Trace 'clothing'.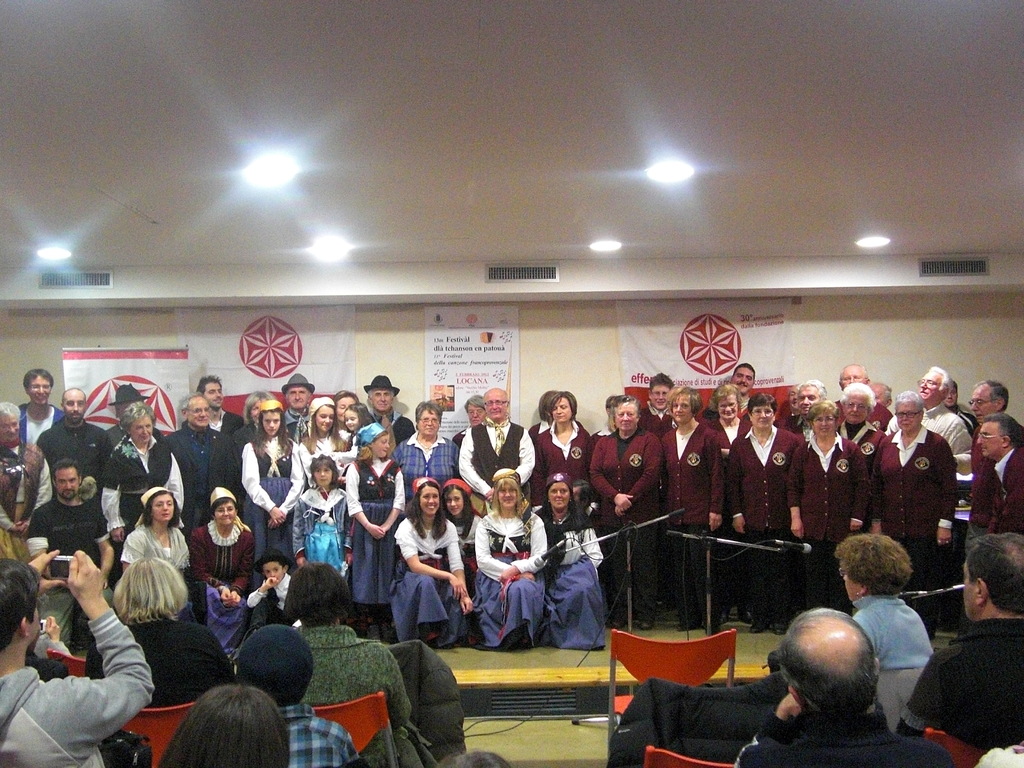
Traced to {"x1": 838, "y1": 422, "x2": 888, "y2": 507}.
